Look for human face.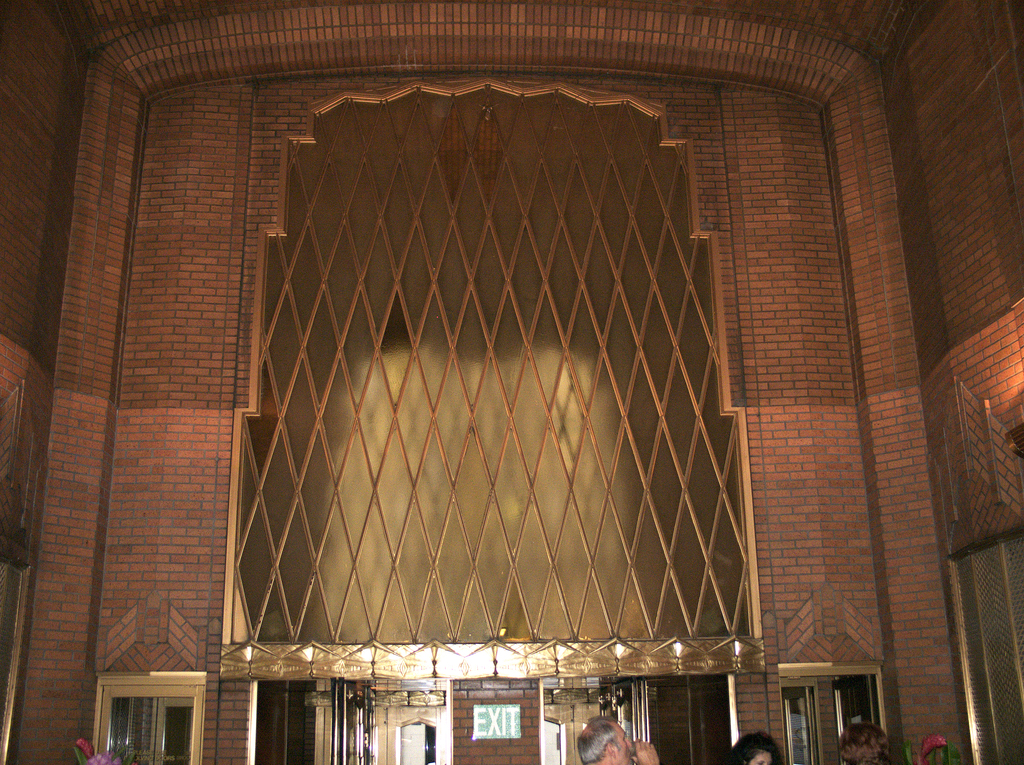
Found: (x1=615, y1=728, x2=633, y2=764).
